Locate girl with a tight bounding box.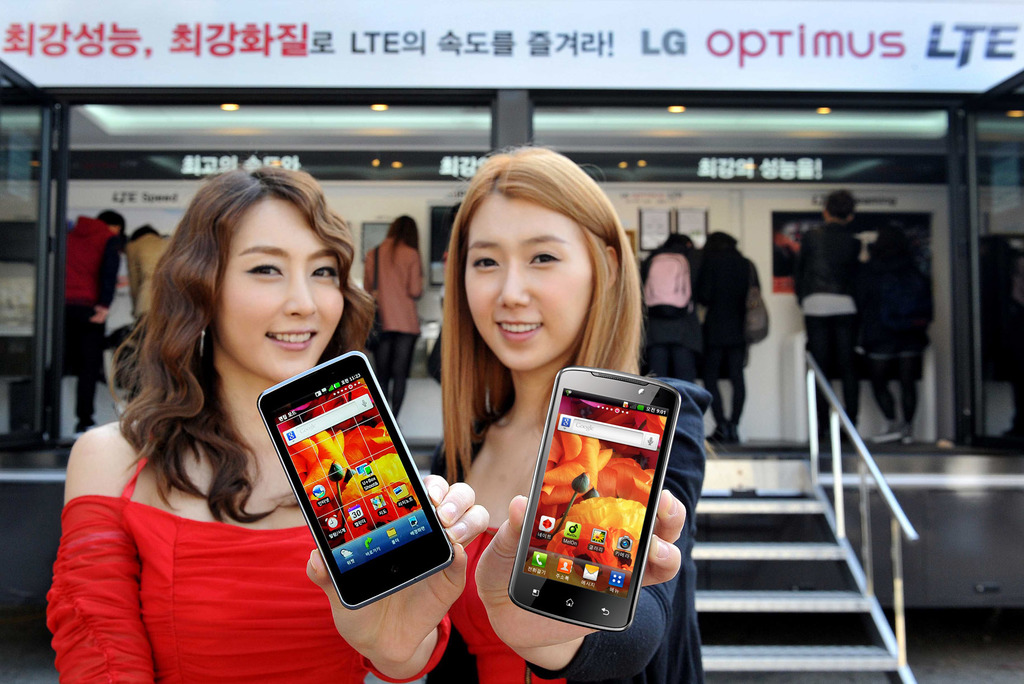
box(362, 214, 442, 417).
